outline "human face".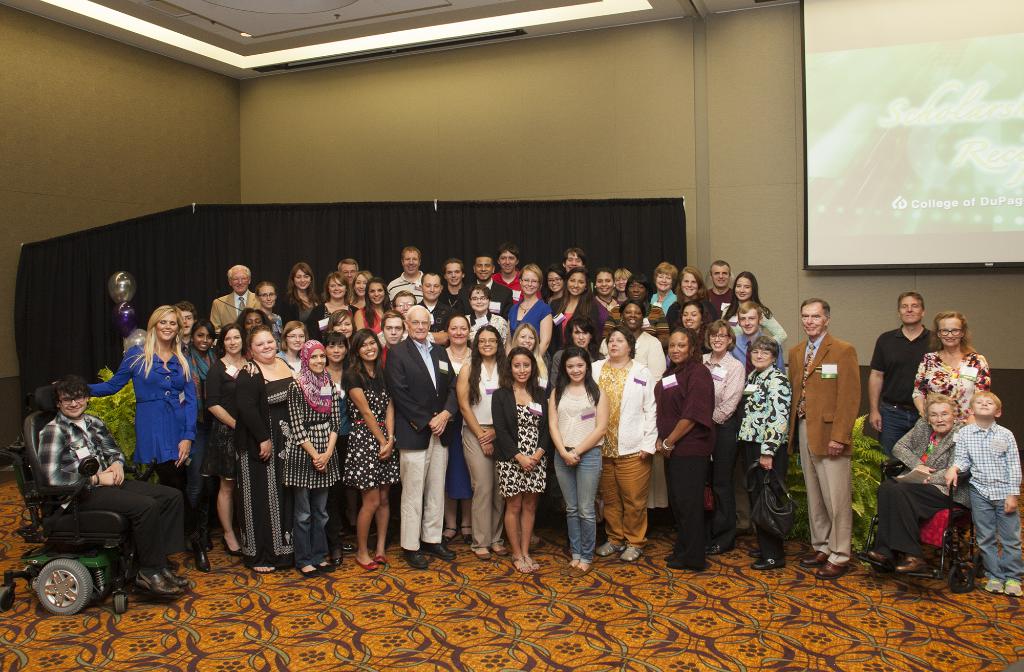
Outline: {"x1": 445, "y1": 316, "x2": 470, "y2": 344}.
